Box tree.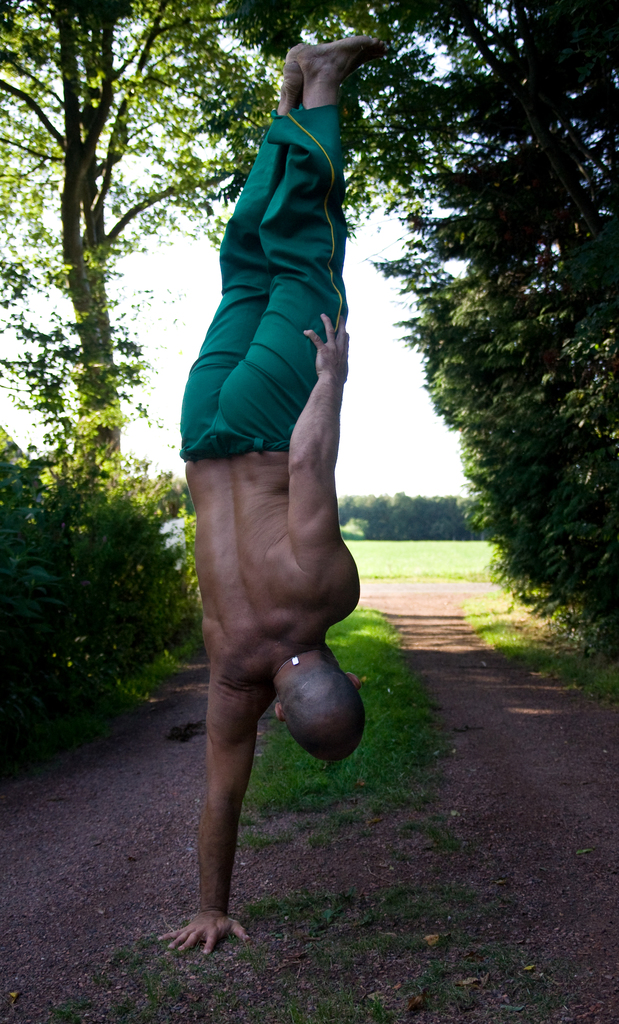
left=209, top=0, right=618, bottom=664.
